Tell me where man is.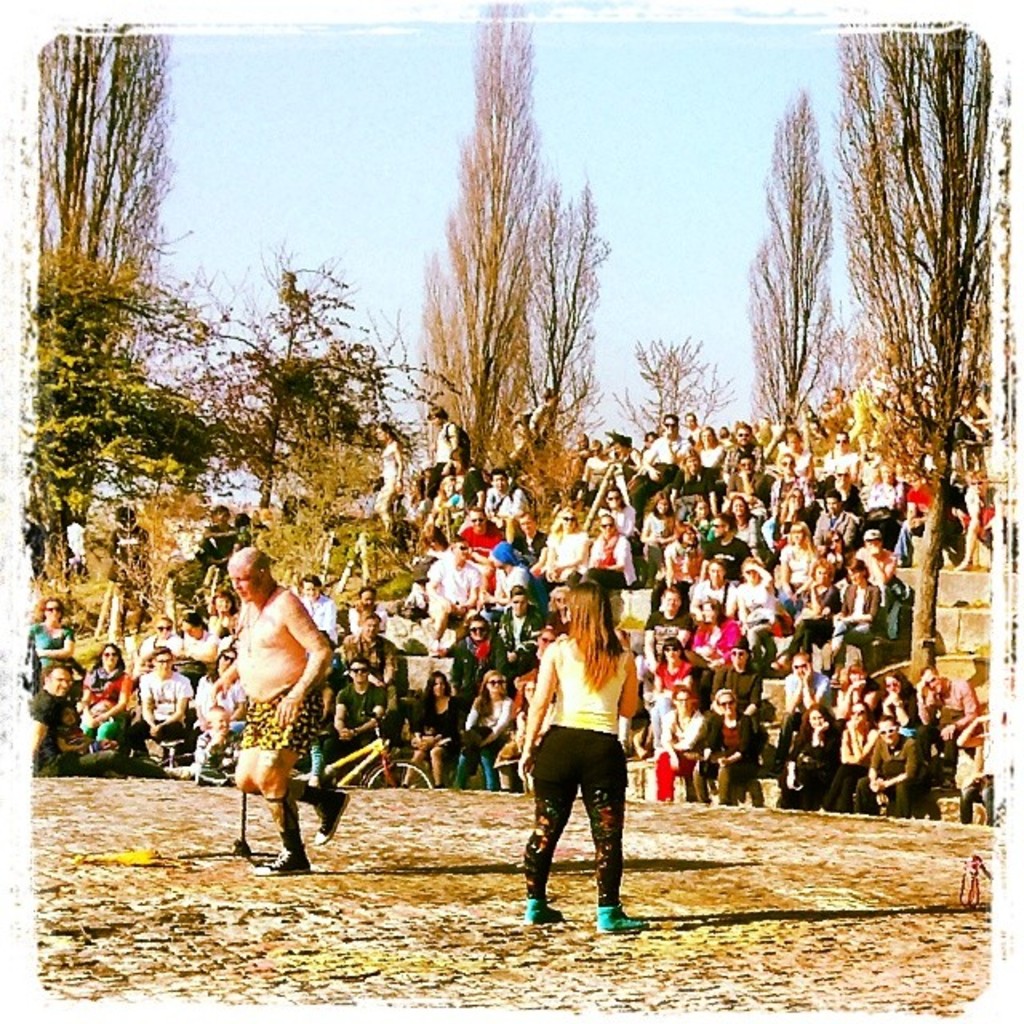
man is at 773:650:834:778.
